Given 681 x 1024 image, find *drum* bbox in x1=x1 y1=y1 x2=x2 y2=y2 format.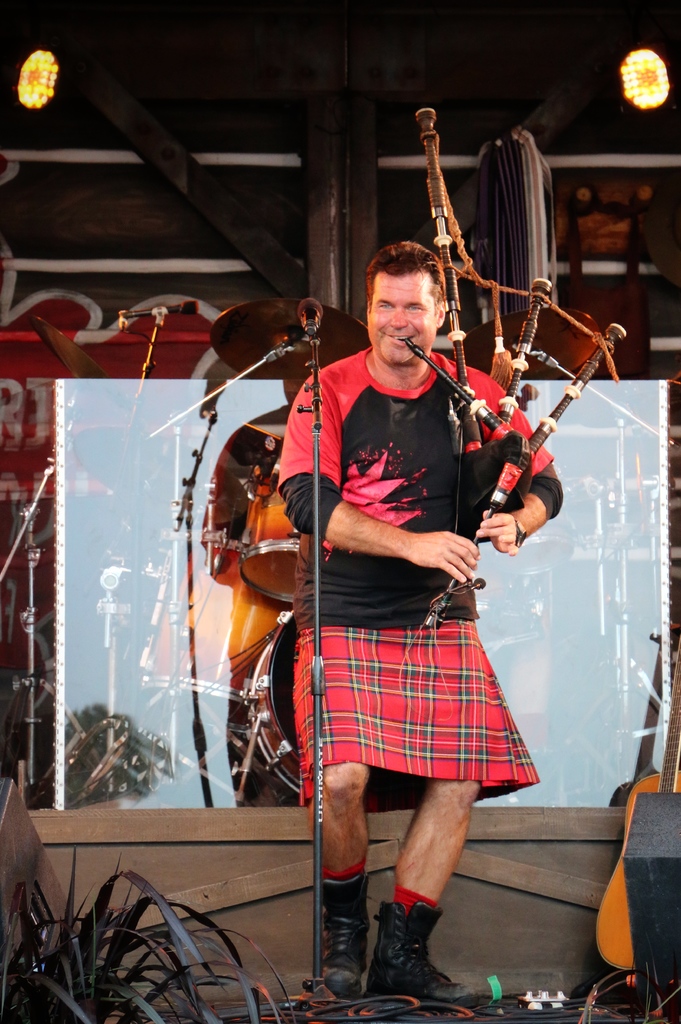
x1=243 y1=611 x2=301 y2=795.
